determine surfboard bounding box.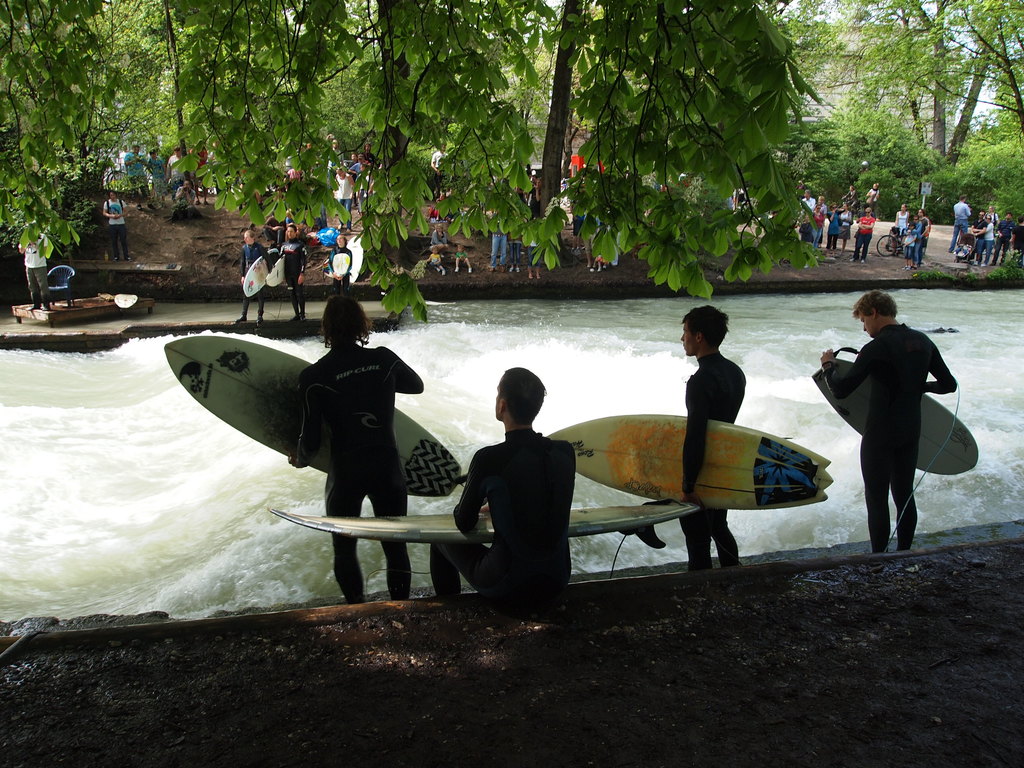
Determined: bbox=(542, 417, 831, 516).
